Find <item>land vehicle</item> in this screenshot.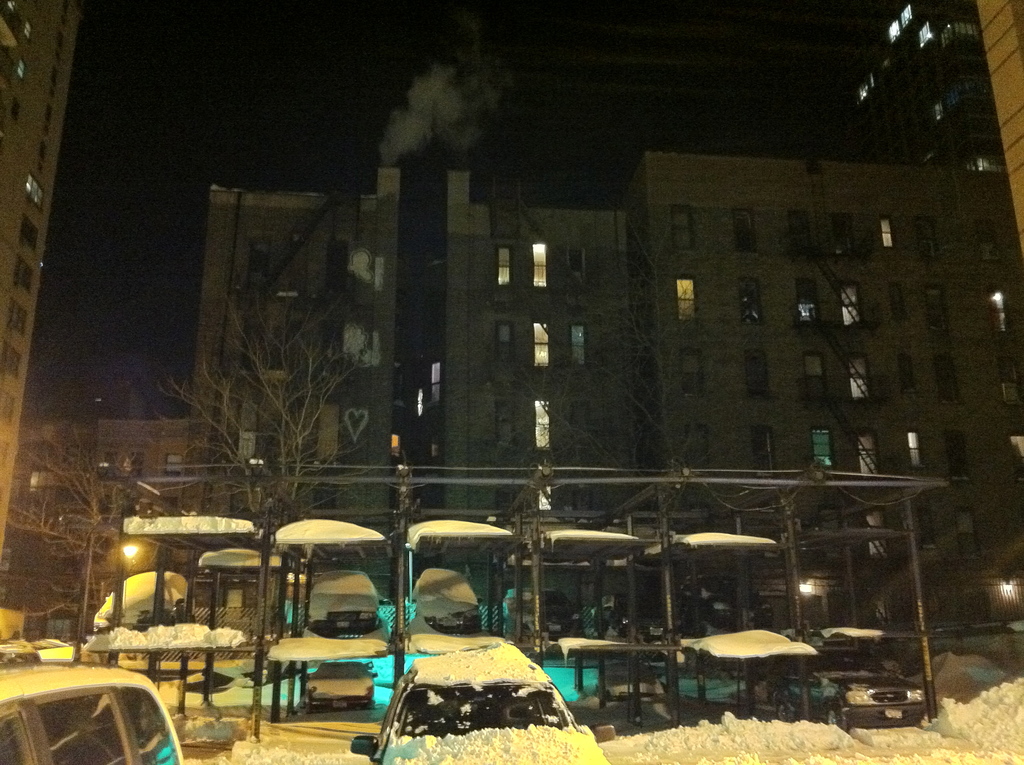
The bounding box for <item>land vehicle</item> is (left=410, top=568, right=483, bottom=635).
